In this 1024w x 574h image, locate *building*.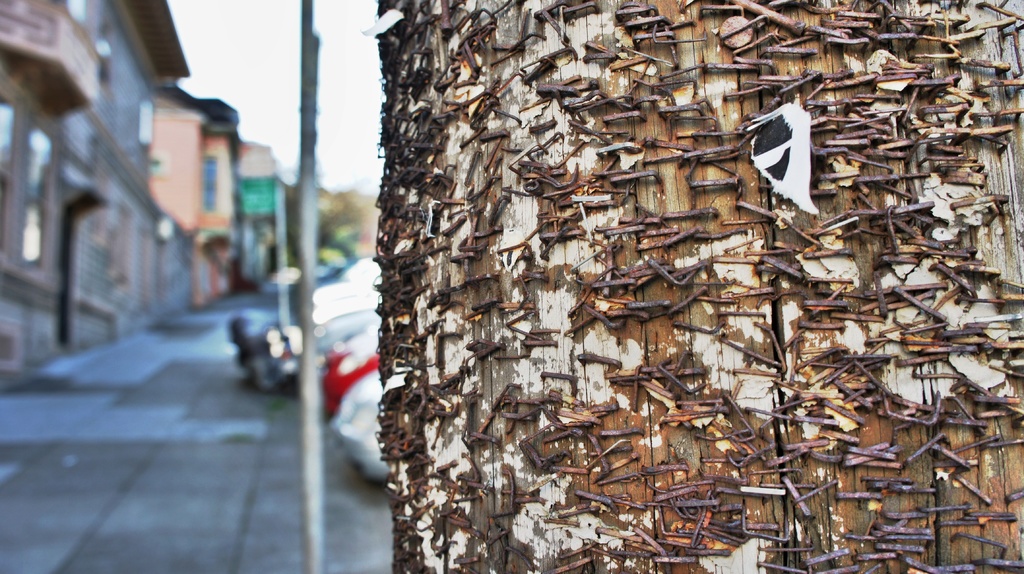
Bounding box: <region>0, 0, 196, 392</region>.
